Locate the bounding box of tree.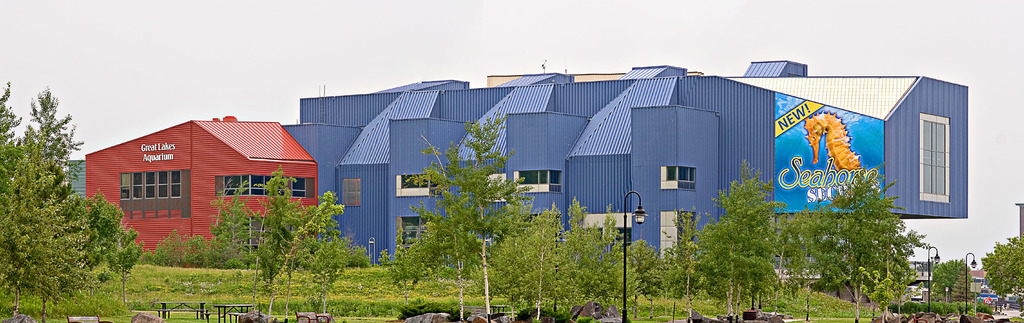
Bounding box: box(74, 196, 125, 278).
